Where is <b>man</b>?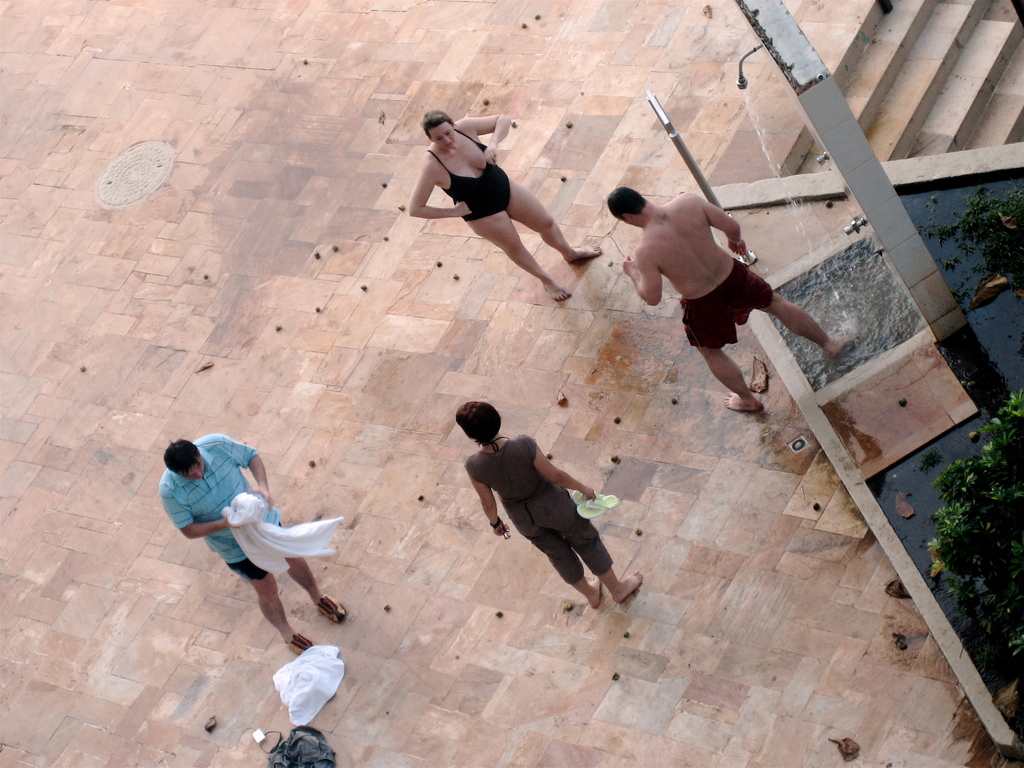
(left=601, top=154, right=852, bottom=443).
